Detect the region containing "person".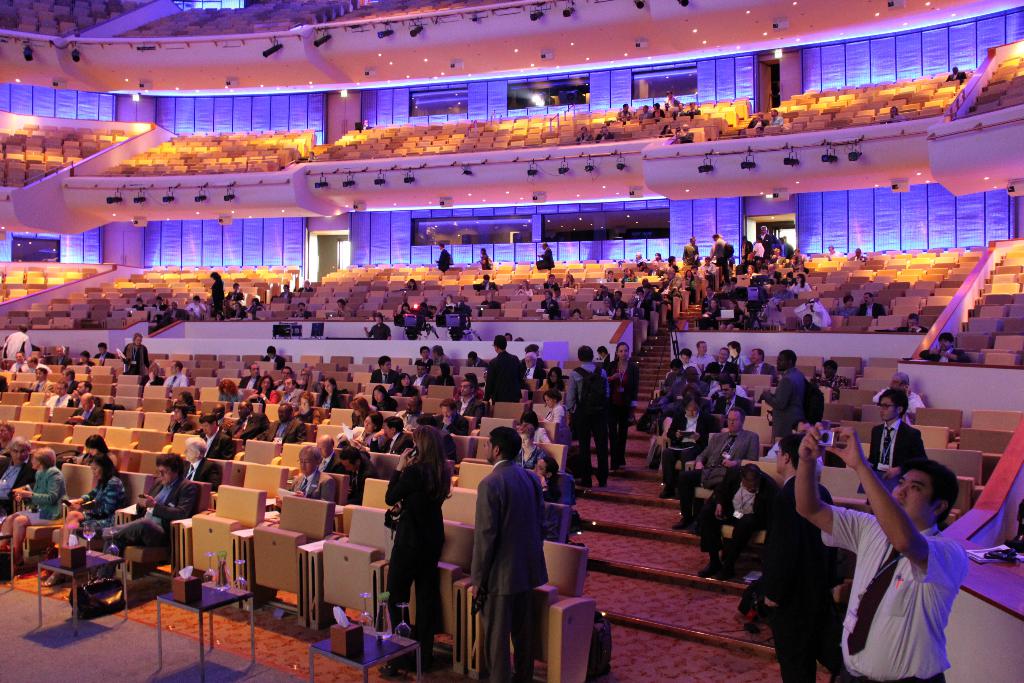
(798, 293, 828, 327).
